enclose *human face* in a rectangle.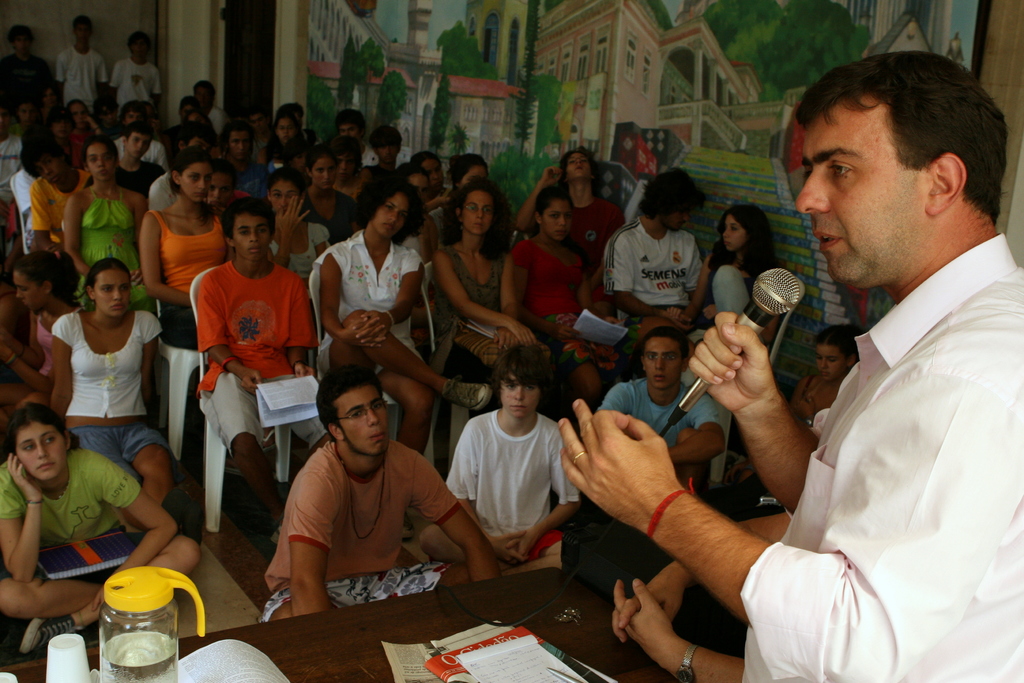
Rect(722, 220, 748, 254).
